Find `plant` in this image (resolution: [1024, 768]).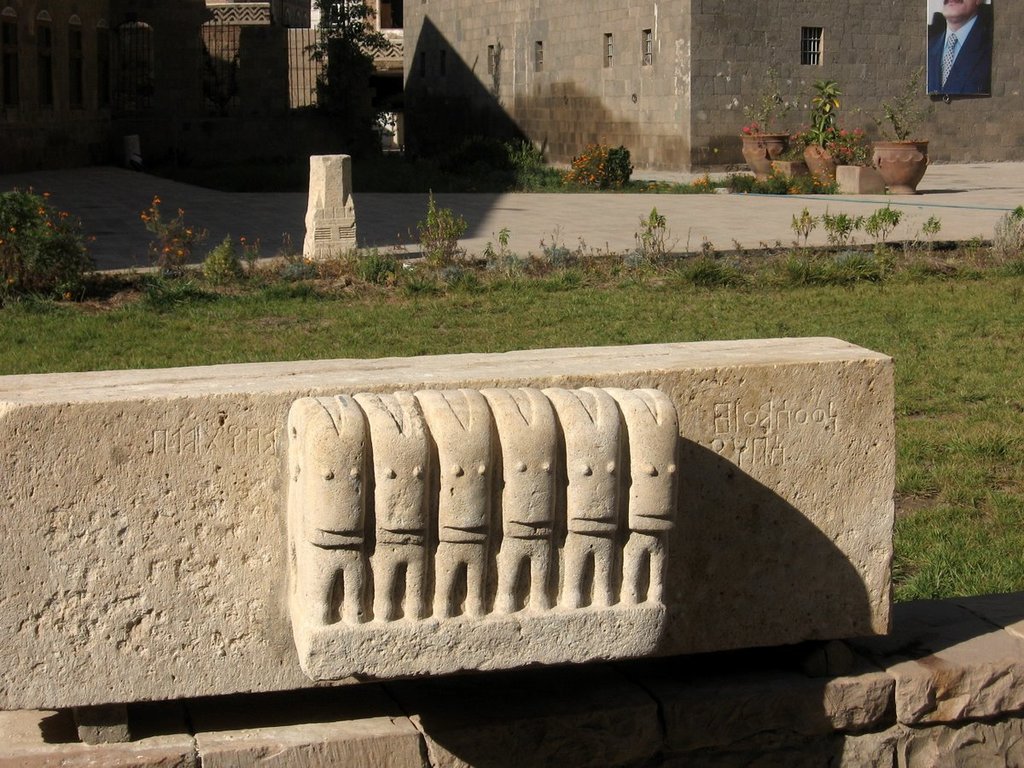
x1=199 y1=201 x2=268 y2=297.
